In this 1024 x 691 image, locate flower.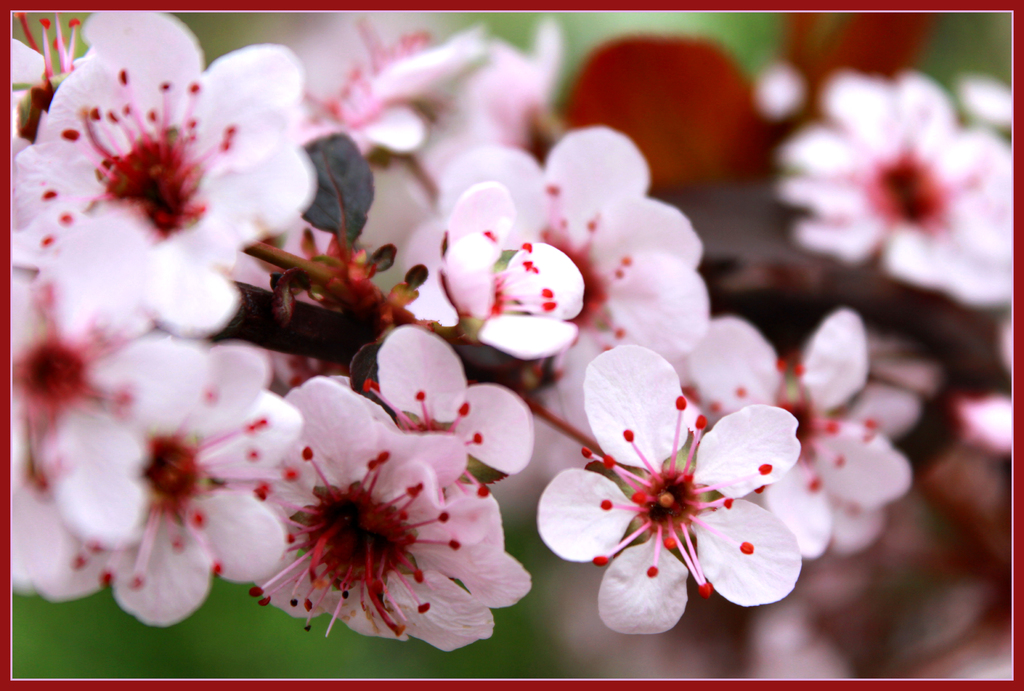
Bounding box: [left=533, top=318, right=906, bottom=558].
